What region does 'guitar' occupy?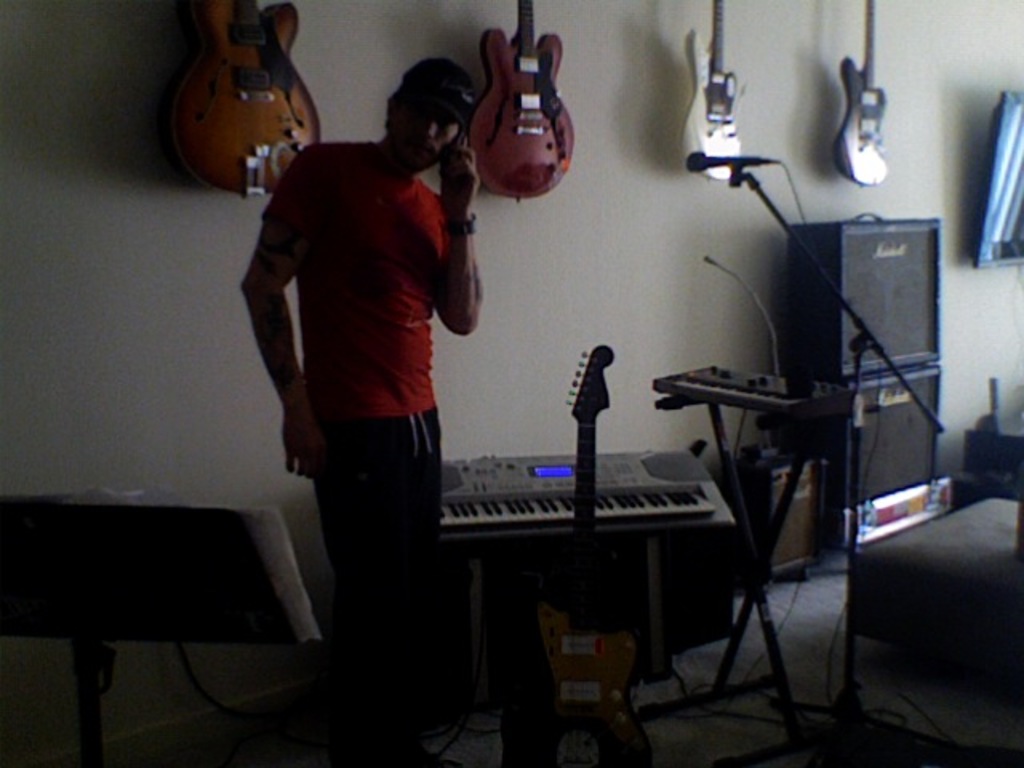
pyautogui.locateOnScreen(170, 0, 322, 198).
